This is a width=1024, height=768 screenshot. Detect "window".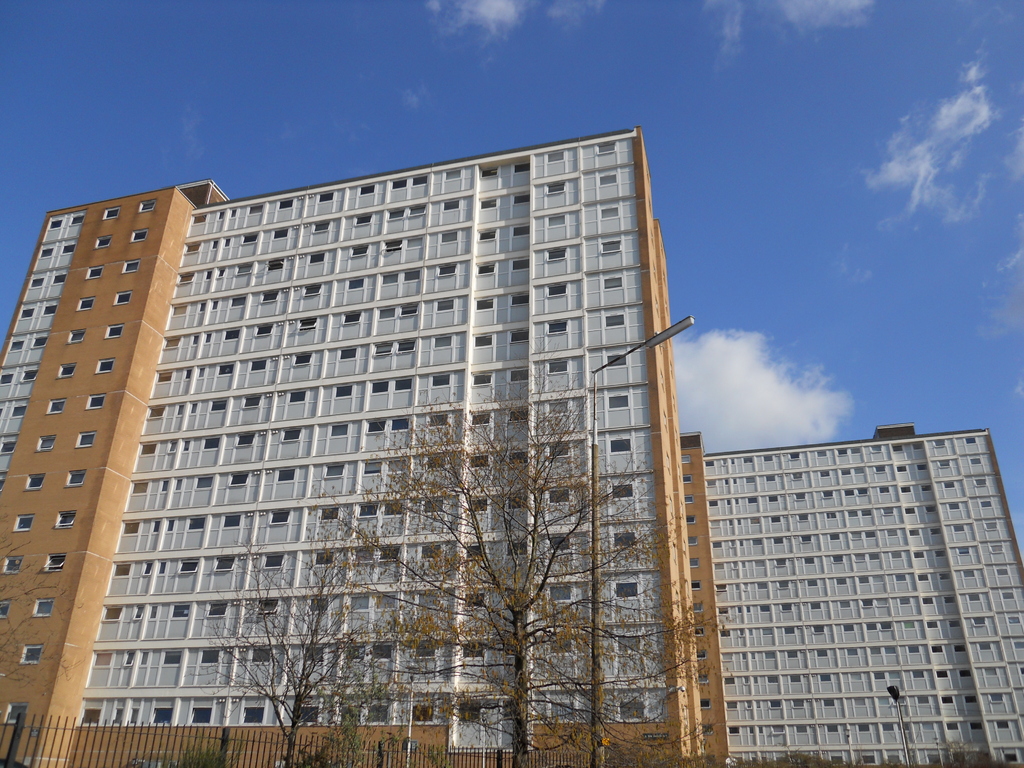
(895, 696, 904, 704).
